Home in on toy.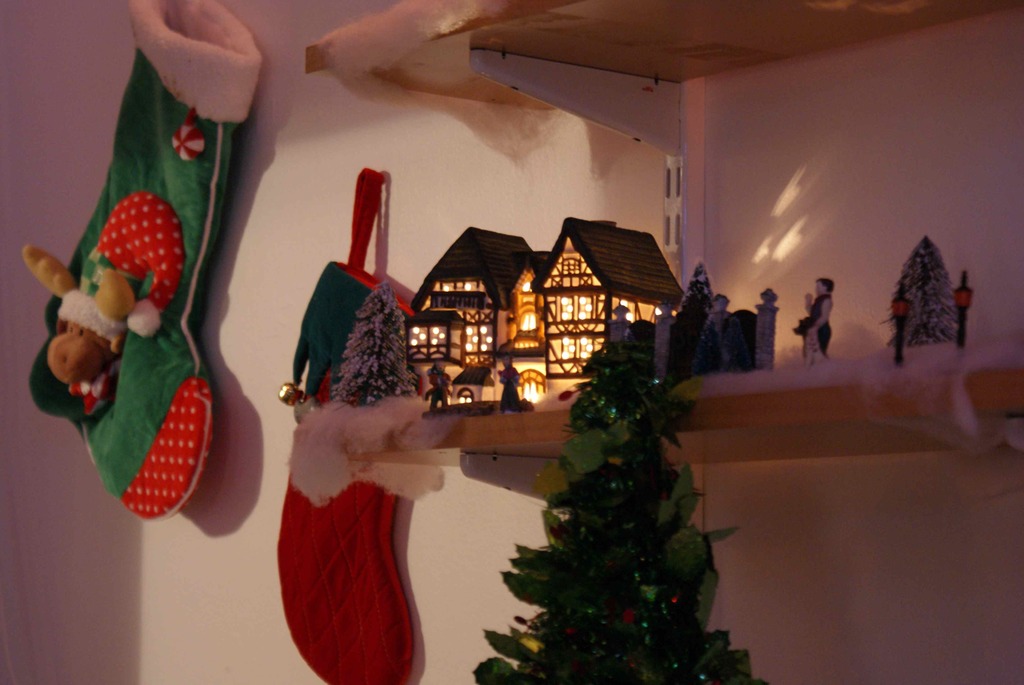
Homed in at <region>689, 287, 789, 386</region>.
